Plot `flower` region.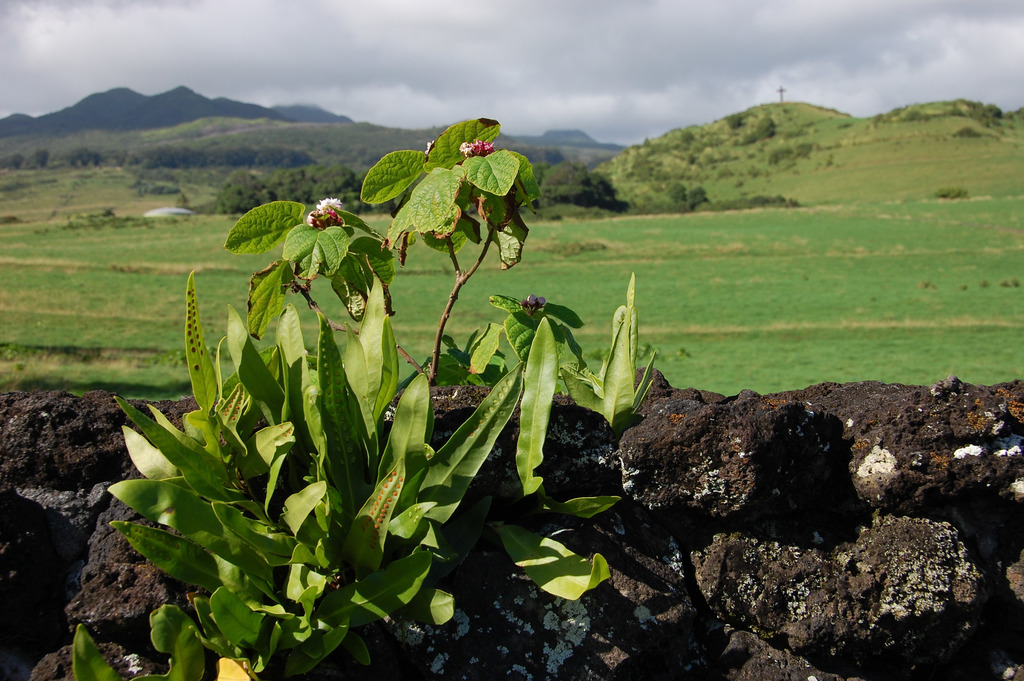
Plotted at (459,142,497,158).
